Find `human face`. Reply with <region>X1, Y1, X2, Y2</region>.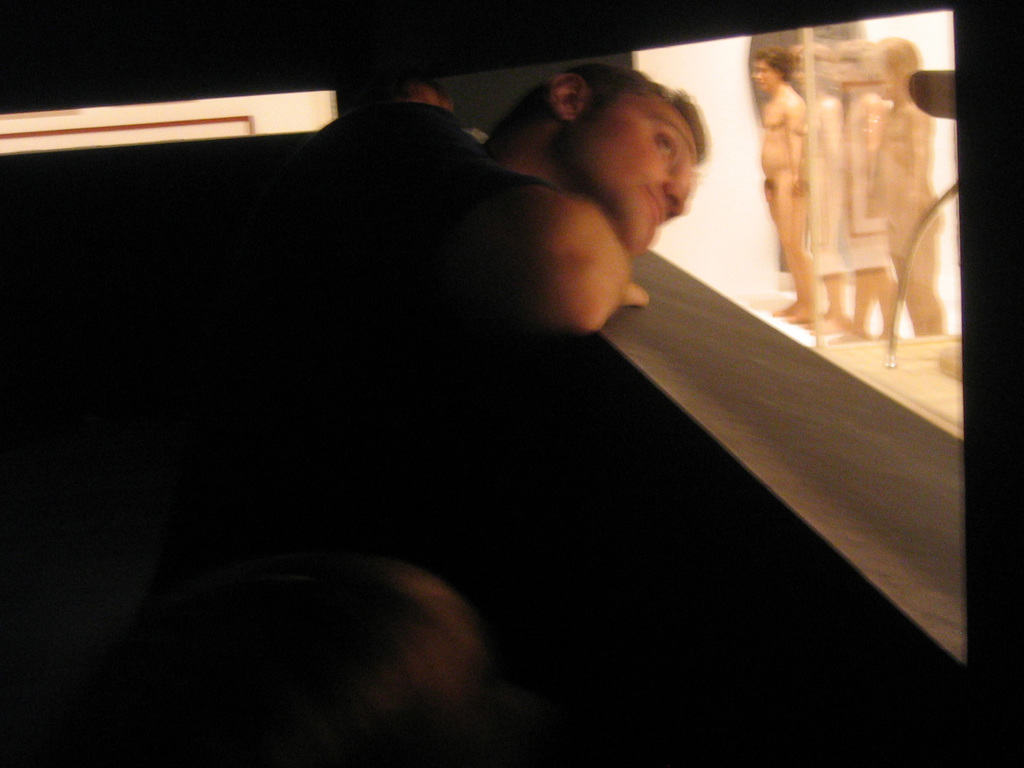
<region>560, 90, 698, 248</region>.
